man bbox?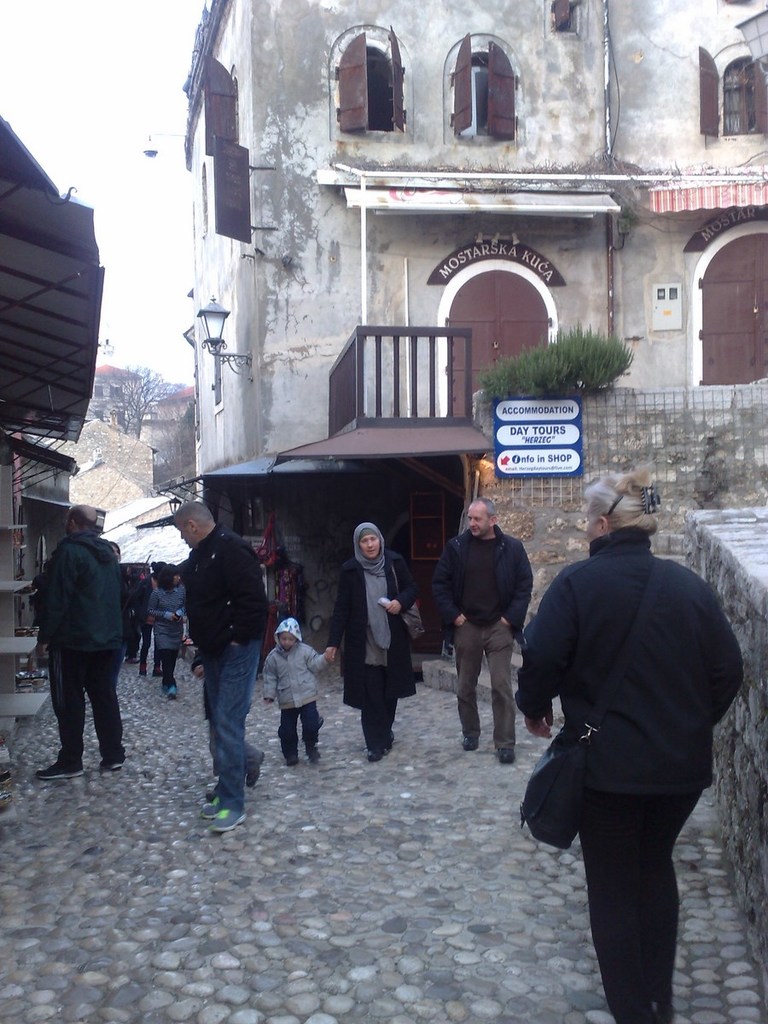
bbox=(165, 504, 271, 850)
